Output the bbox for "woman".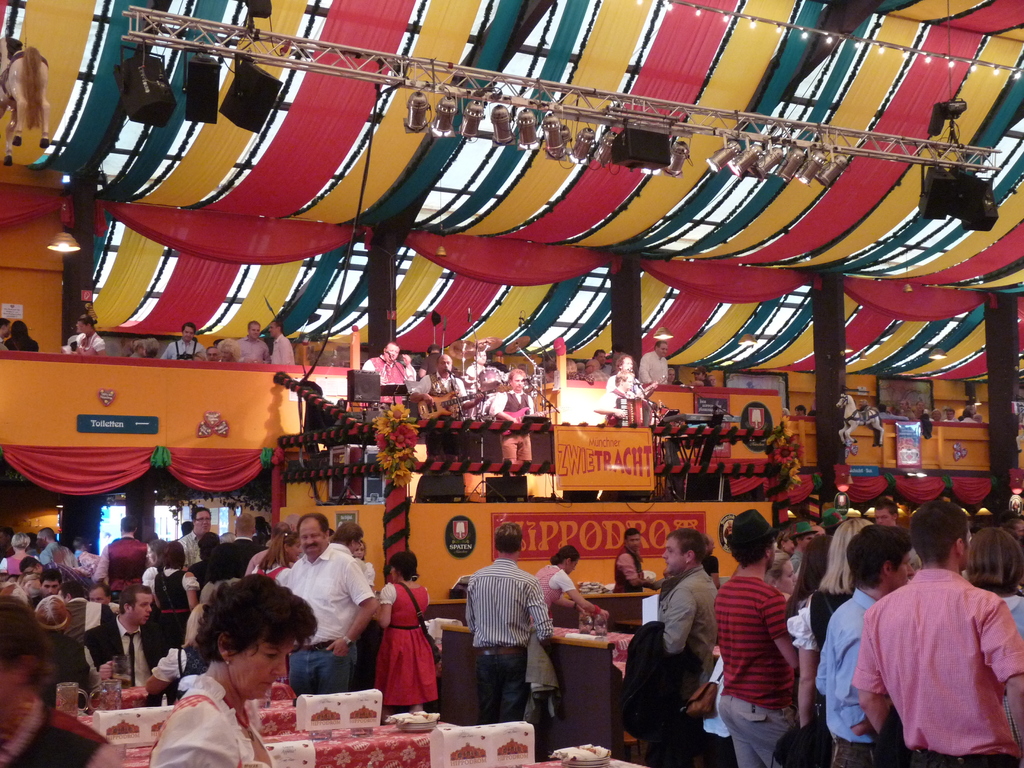
(157,586,330,744).
